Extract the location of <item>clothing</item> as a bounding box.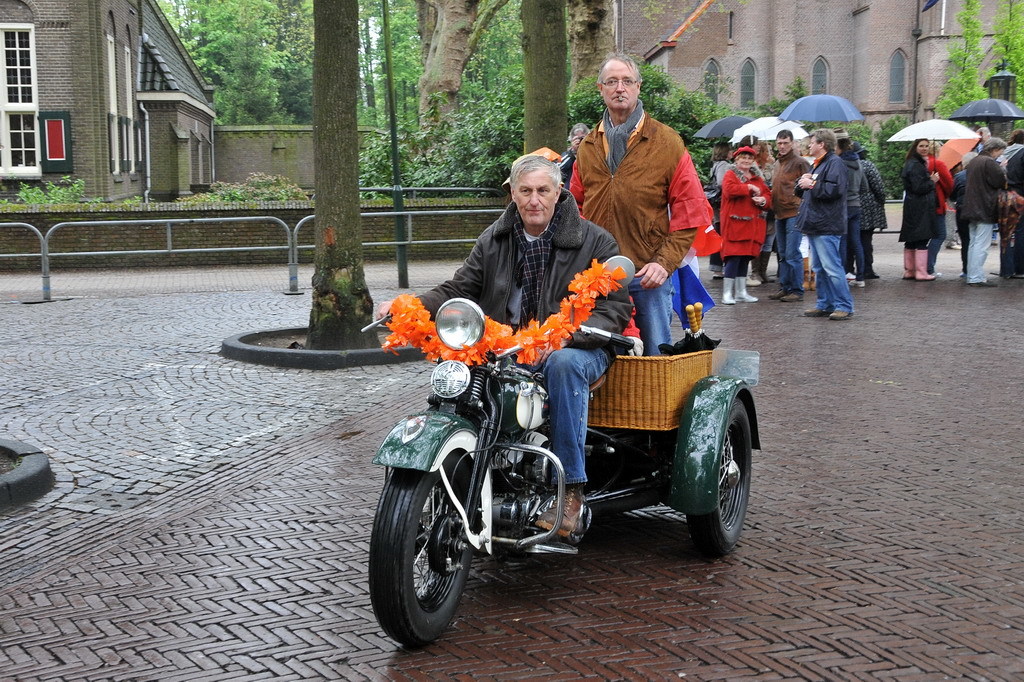
{"left": 856, "top": 157, "right": 890, "bottom": 273}.
